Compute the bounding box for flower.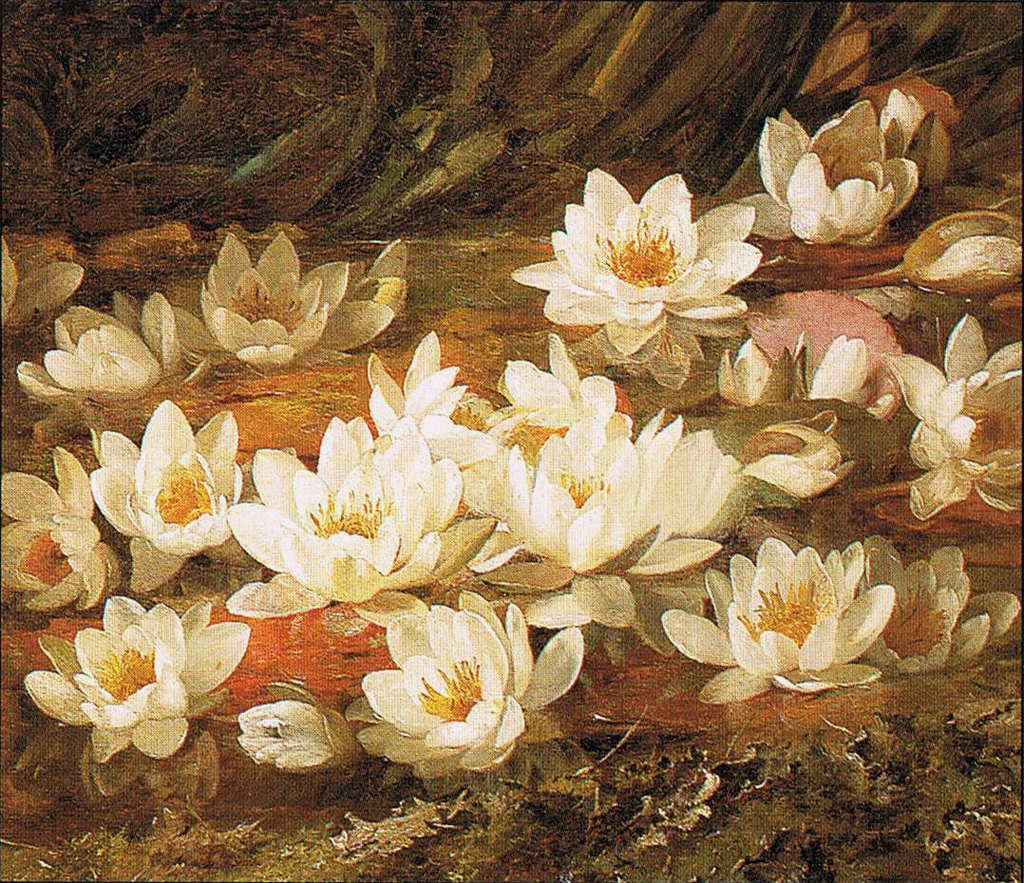
crop(846, 534, 1022, 680).
